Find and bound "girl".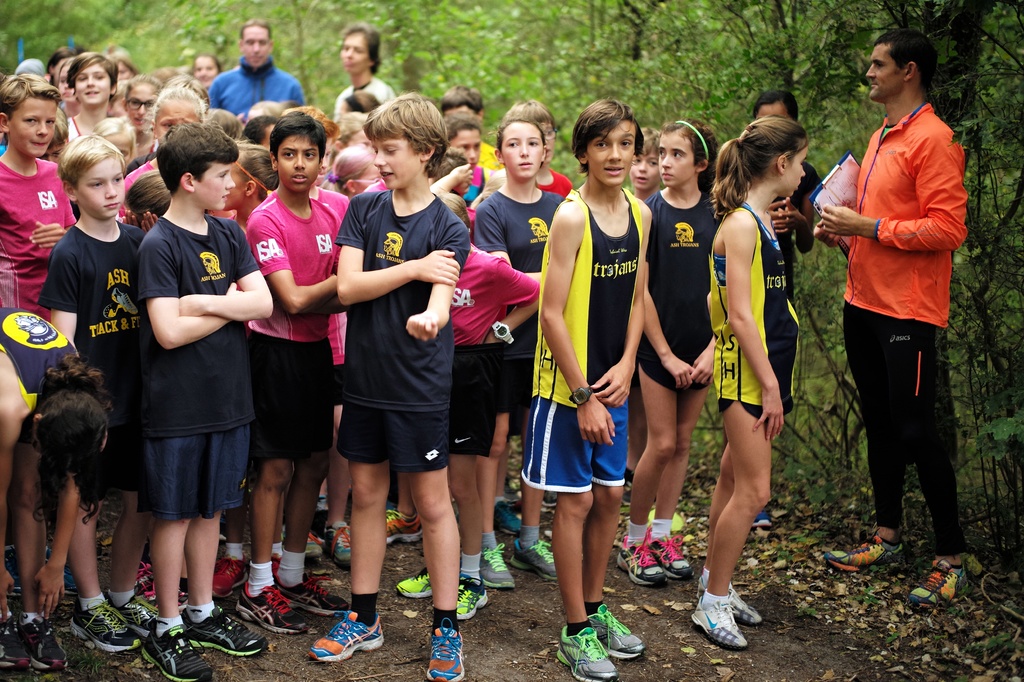
Bound: 118 75 162 157.
